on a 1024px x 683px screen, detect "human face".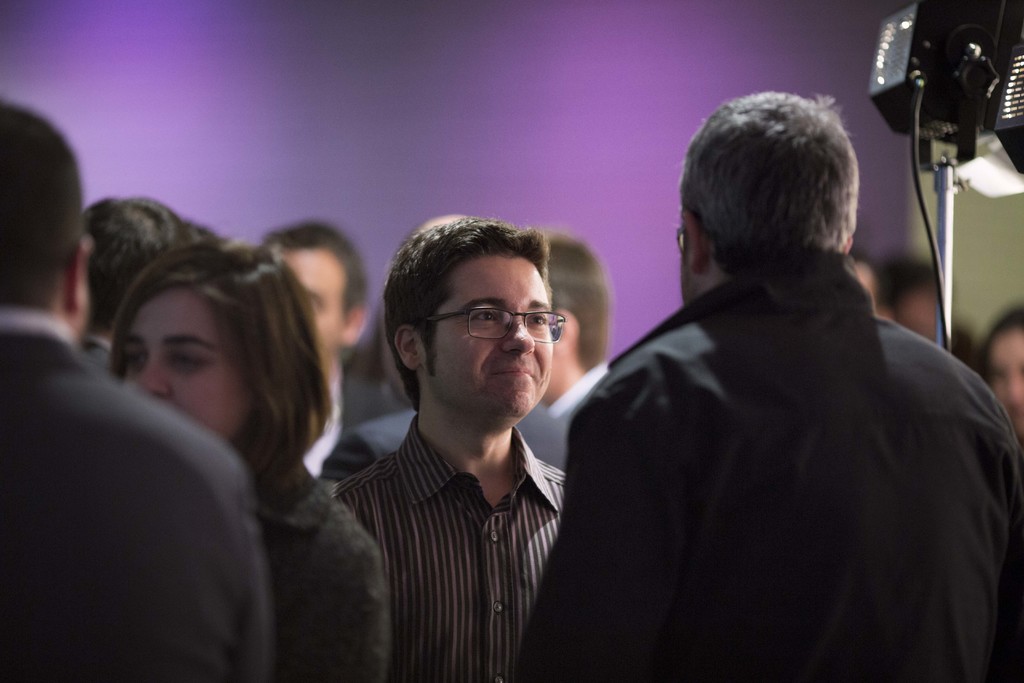
crop(429, 248, 567, 419).
